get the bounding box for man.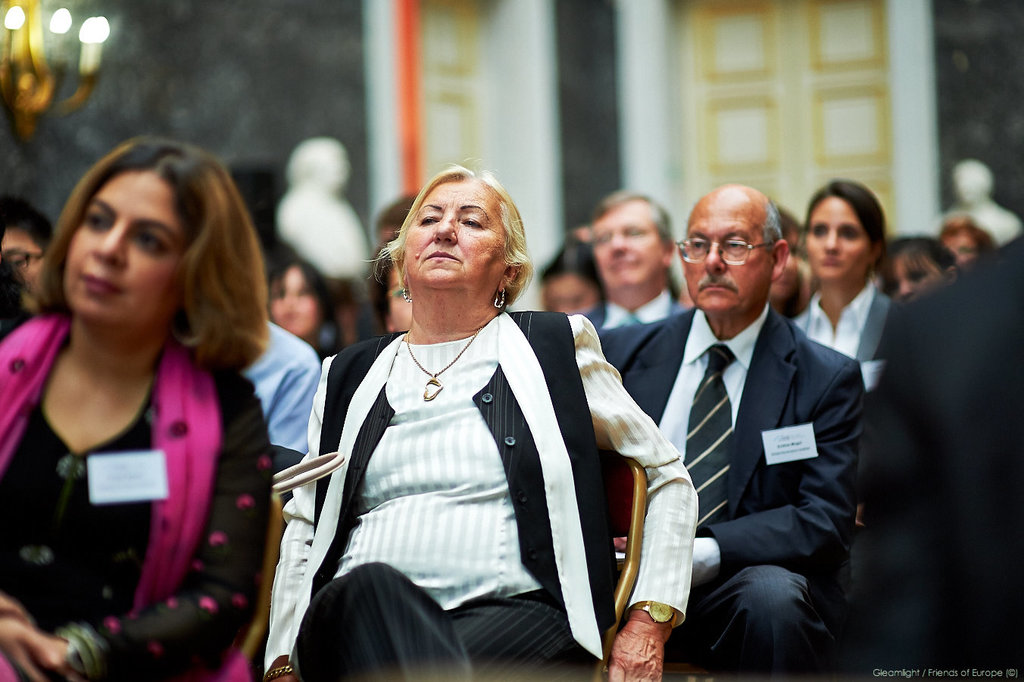
Rect(580, 186, 689, 327).
